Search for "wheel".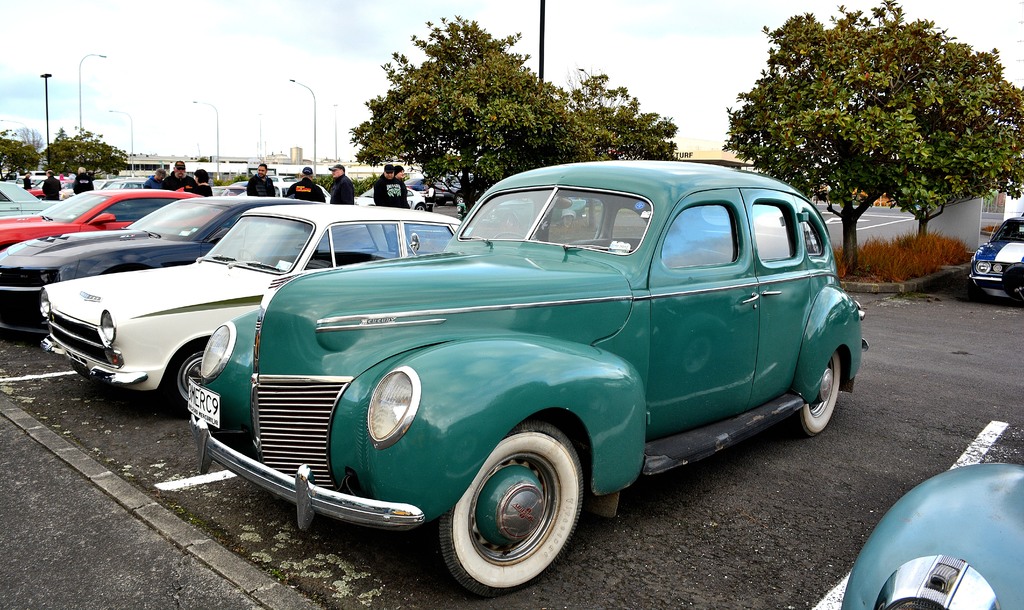
Found at bbox=(166, 341, 207, 416).
